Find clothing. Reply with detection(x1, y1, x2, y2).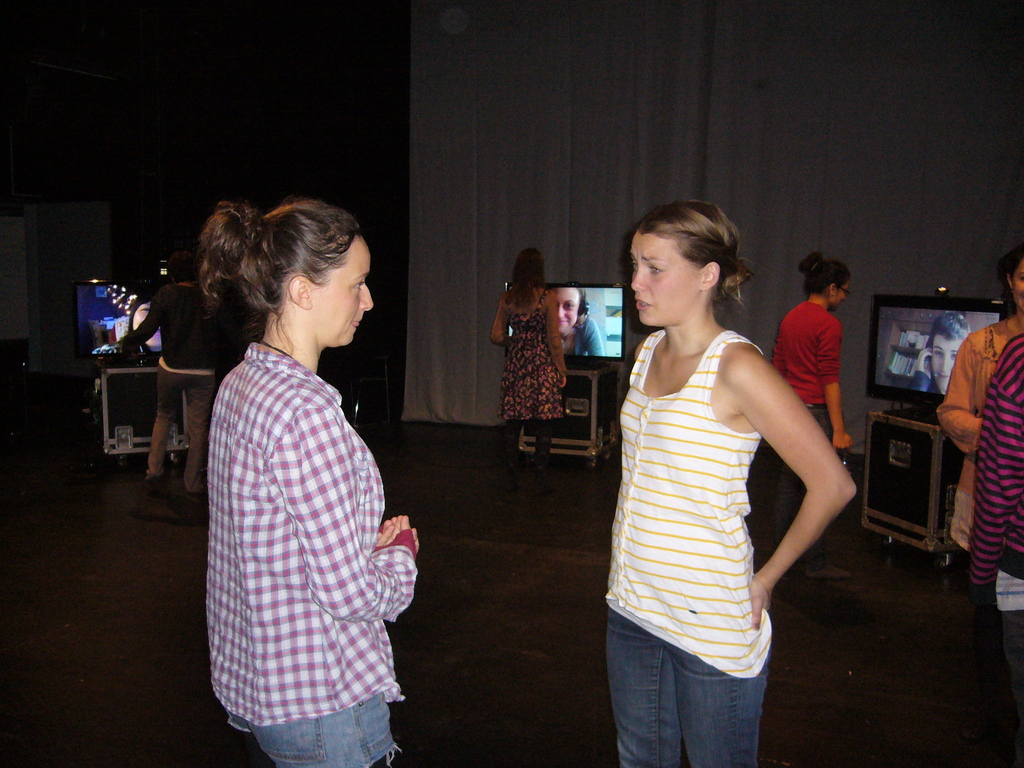
detection(493, 282, 566, 467).
